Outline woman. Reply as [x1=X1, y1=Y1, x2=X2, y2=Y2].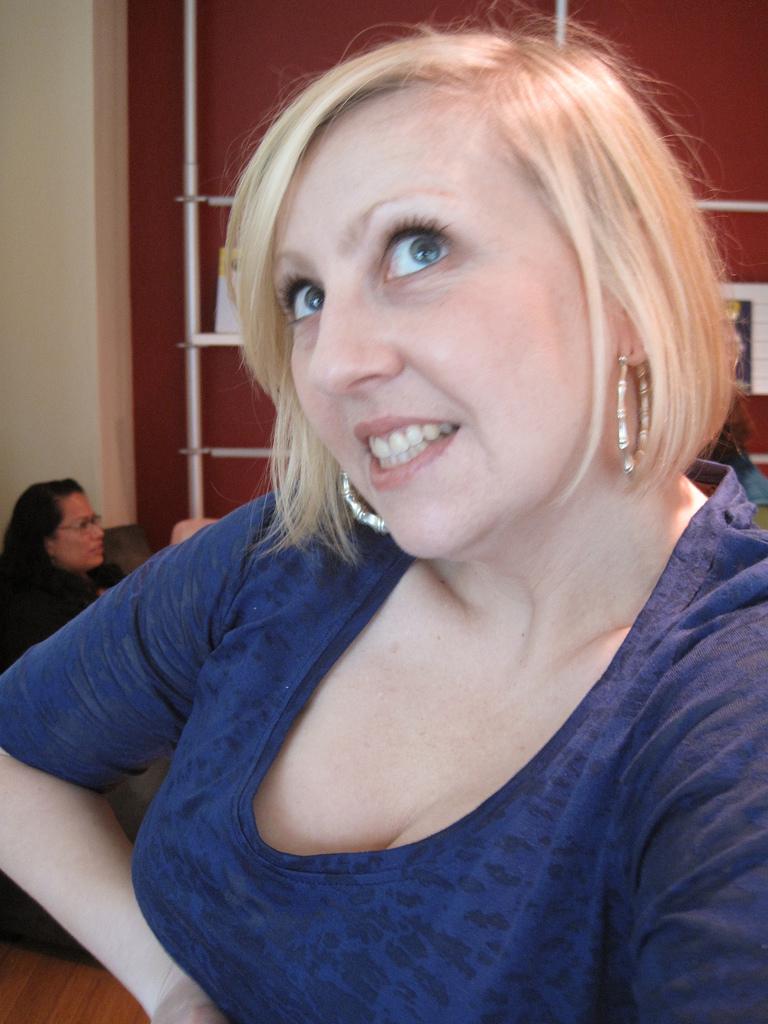
[x1=67, y1=0, x2=749, y2=1016].
